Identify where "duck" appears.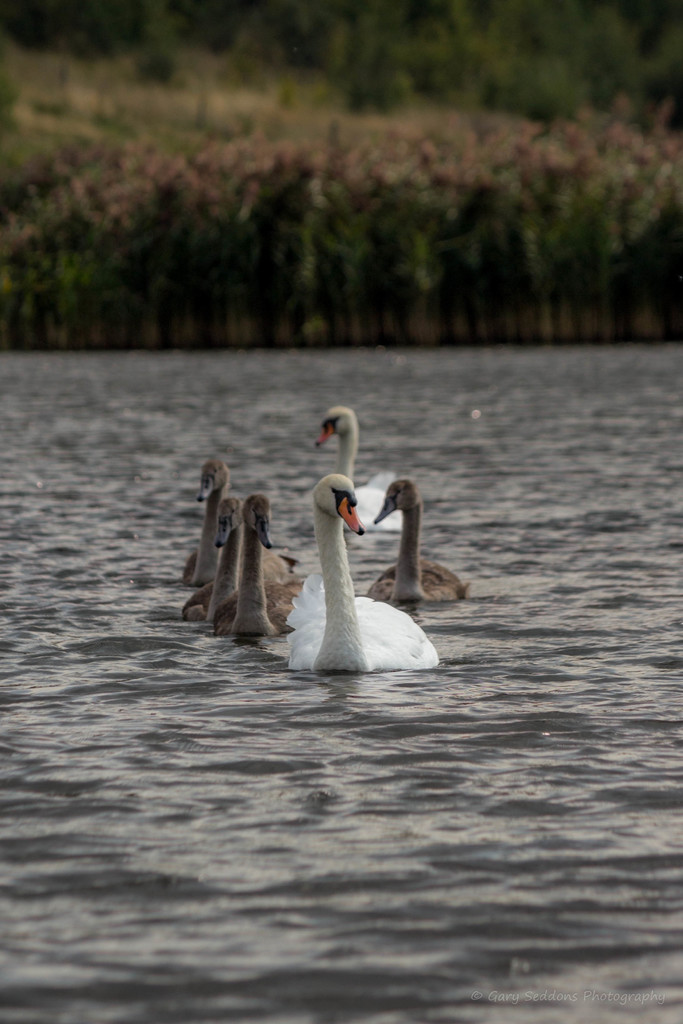
Appears at (224,491,291,652).
